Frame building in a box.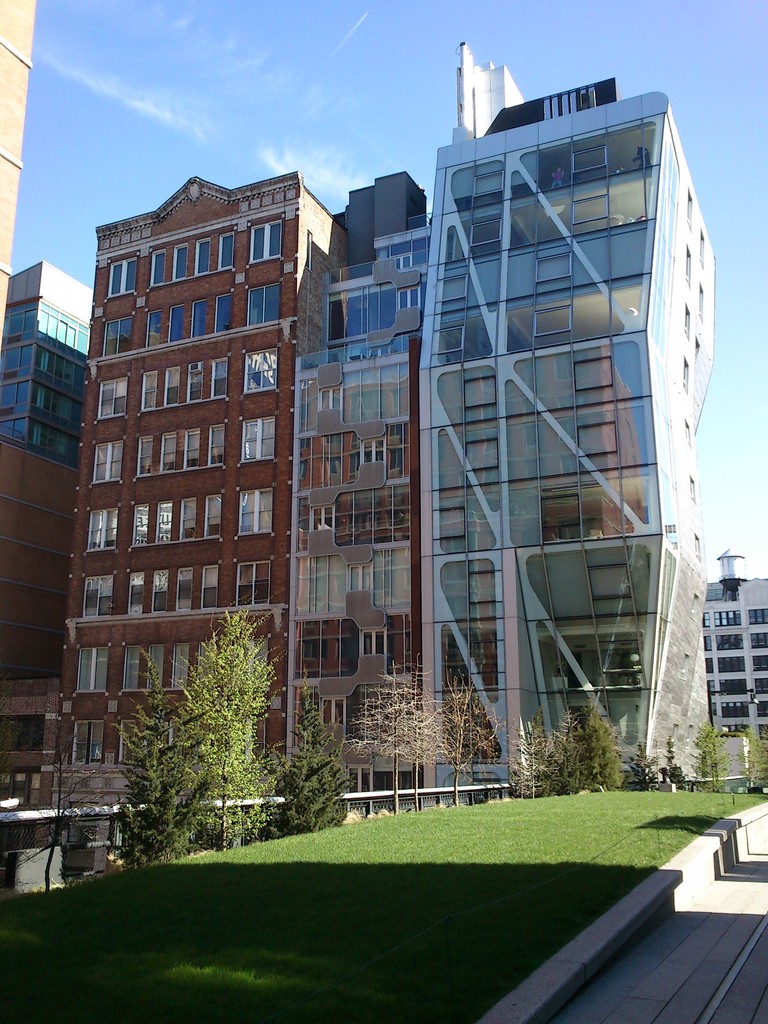
(282, 171, 432, 806).
